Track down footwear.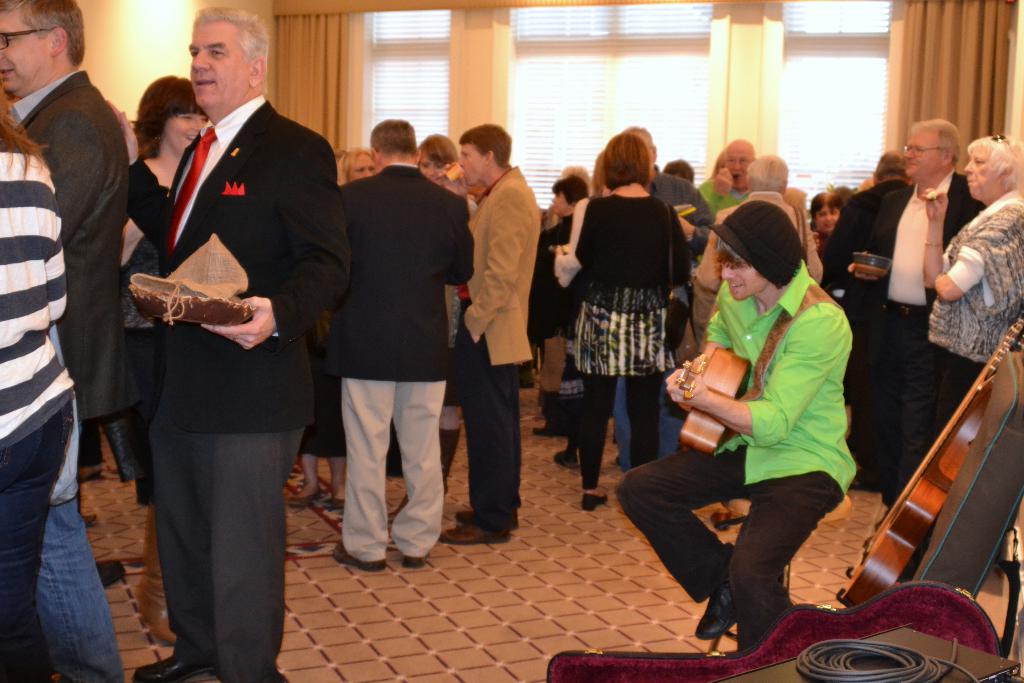
Tracked to <bbox>325, 498, 360, 511</bbox>.
